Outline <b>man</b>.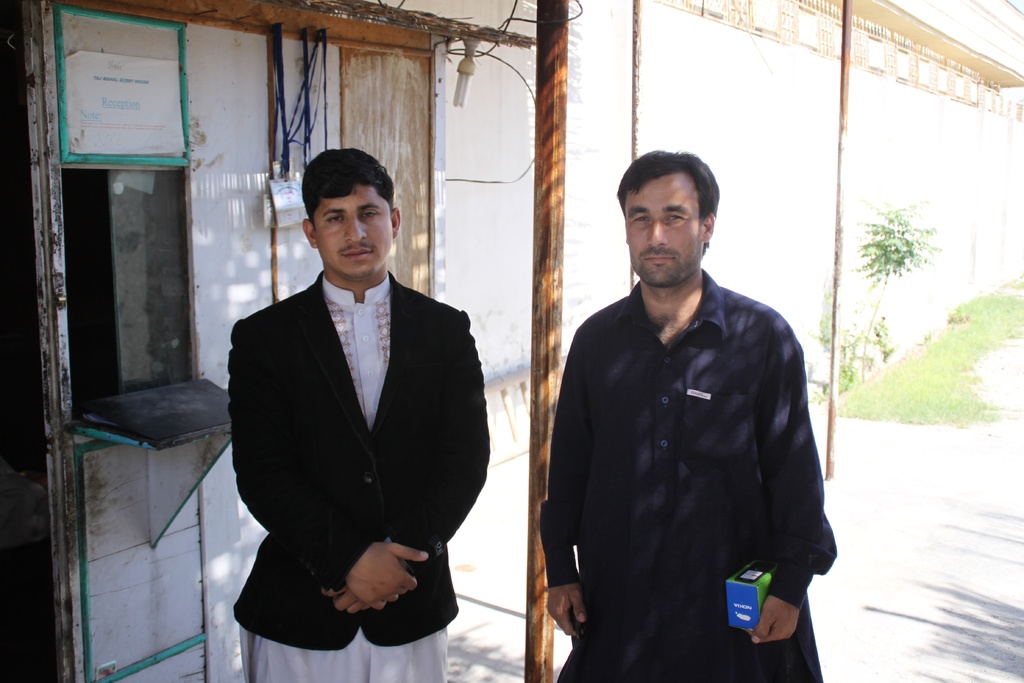
Outline: select_region(547, 149, 835, 679).
